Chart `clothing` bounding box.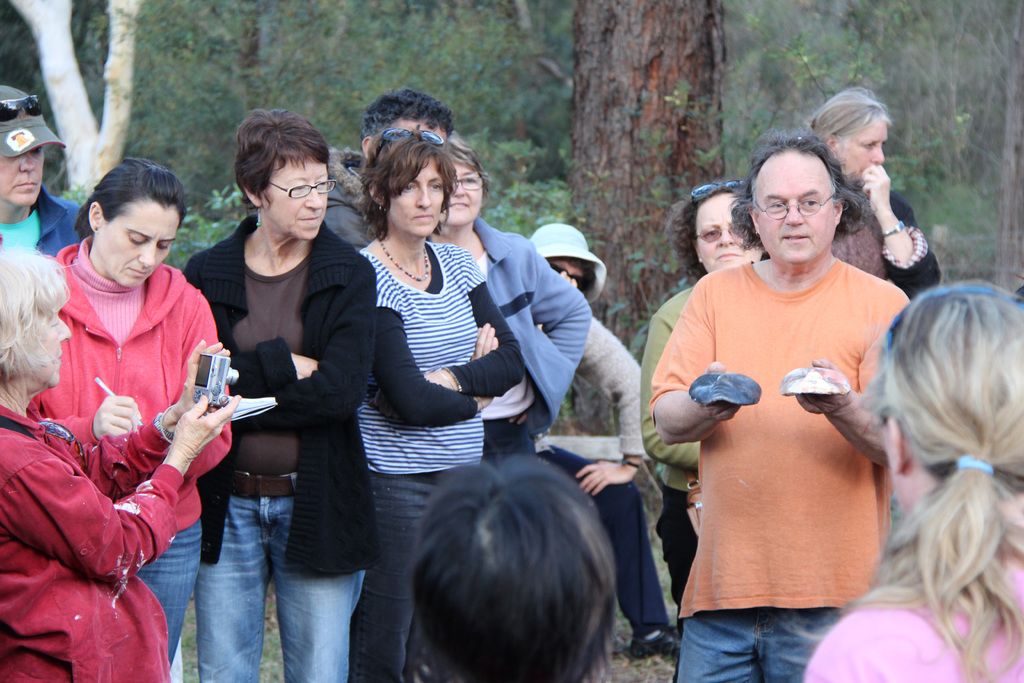
Charted: 803, 500, 1023, 682.
